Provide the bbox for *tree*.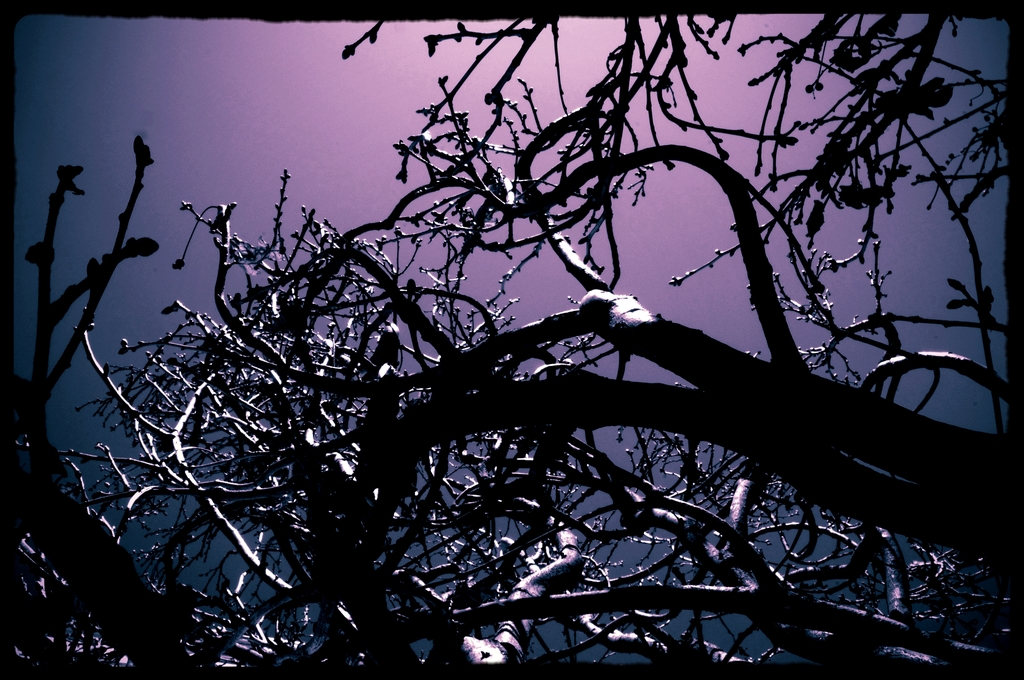
detection(6, 4, 1007, 669).
